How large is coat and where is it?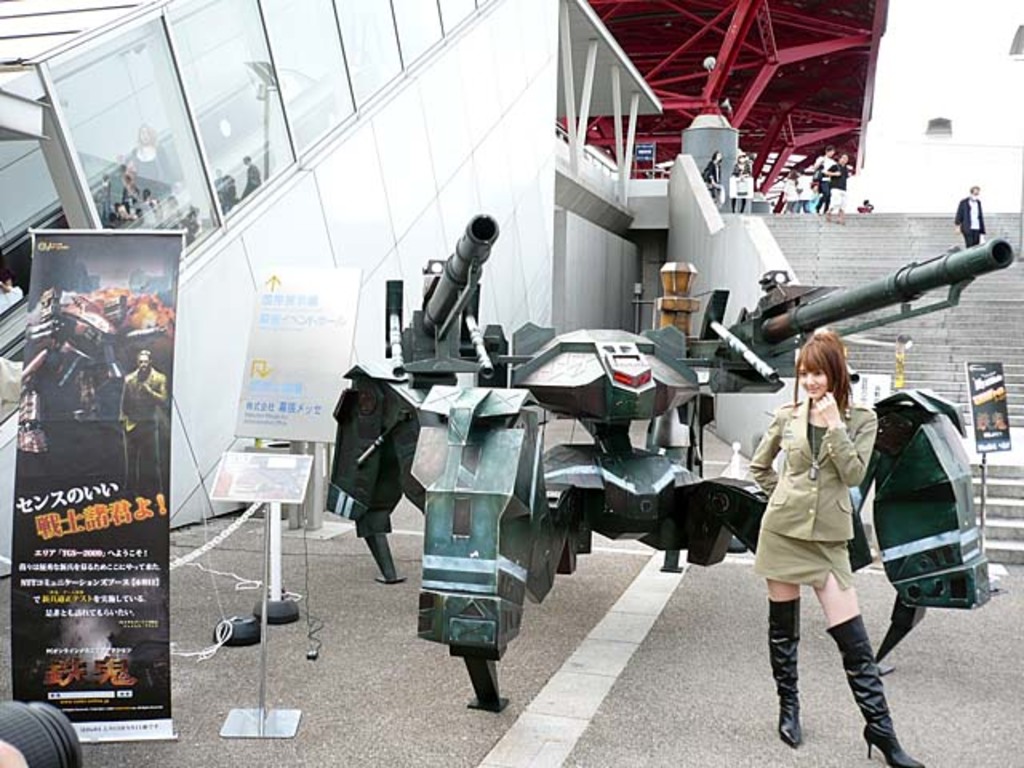
Bounding box: left=746, top=400, right=882, bottom=544.
